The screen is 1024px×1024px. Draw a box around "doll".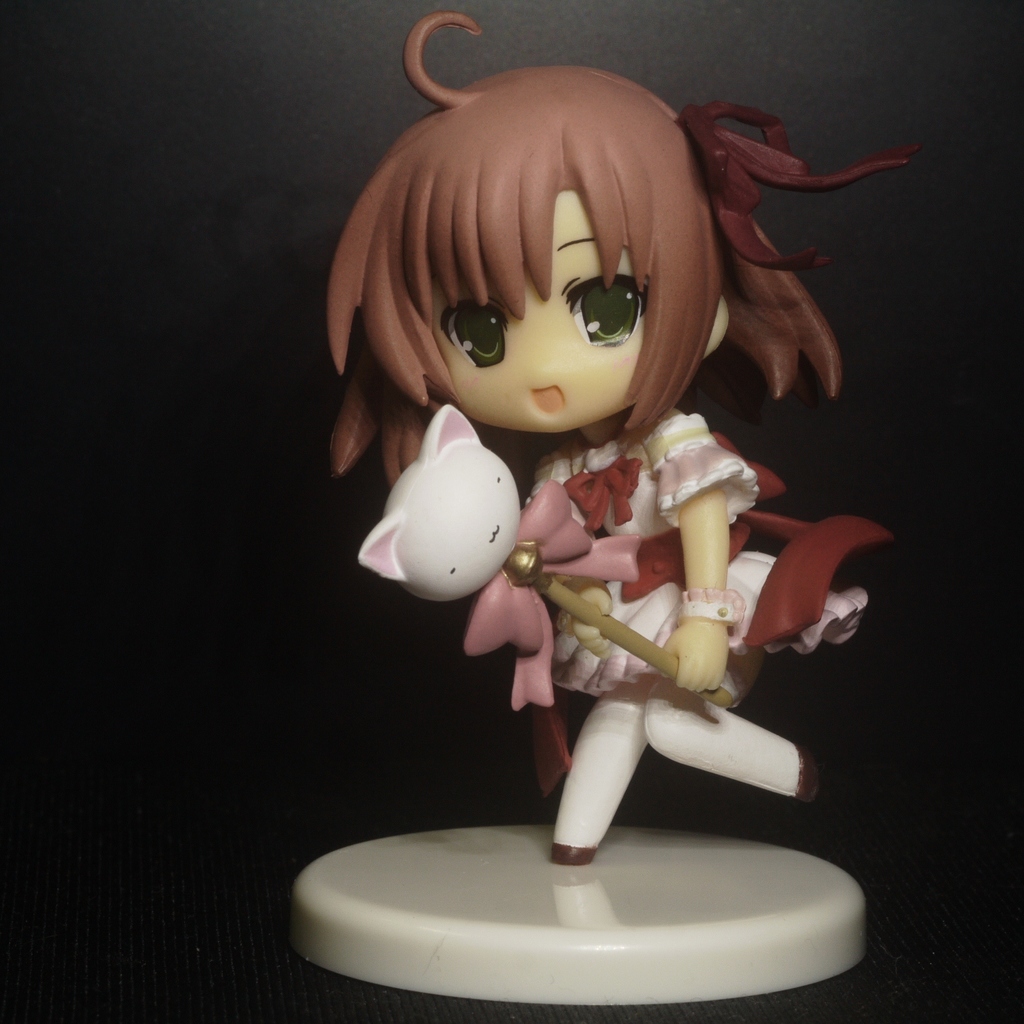
[270,65,910,972].
